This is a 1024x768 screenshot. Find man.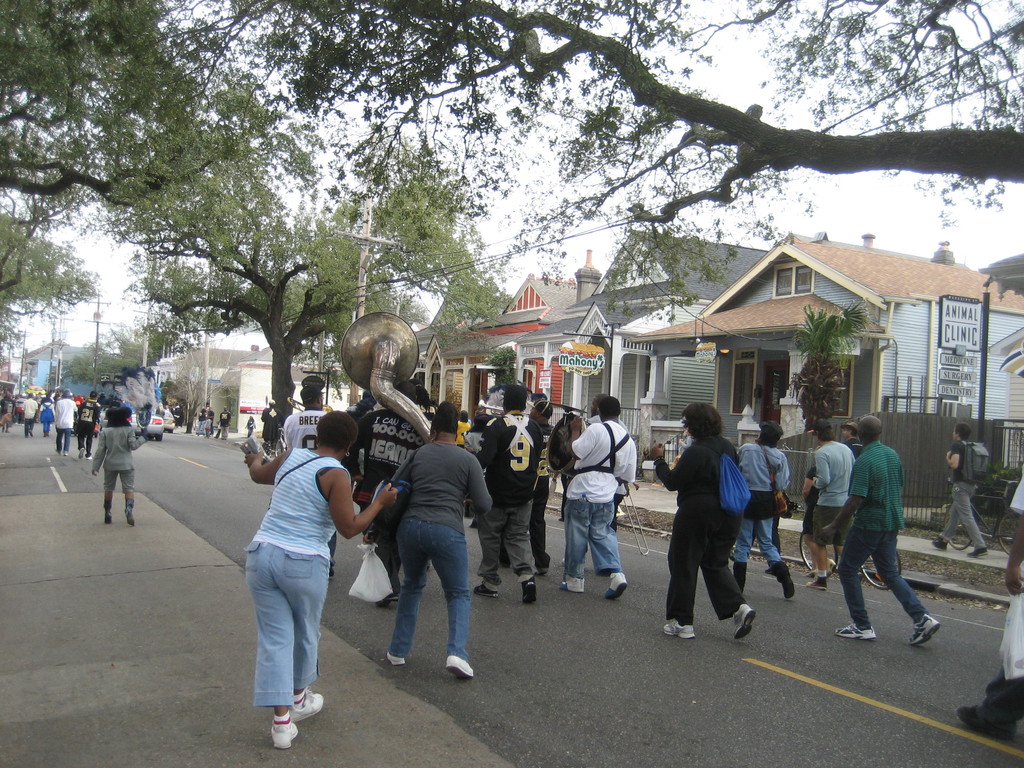
Bounding box: BBox(335, 380, 433, 610).
